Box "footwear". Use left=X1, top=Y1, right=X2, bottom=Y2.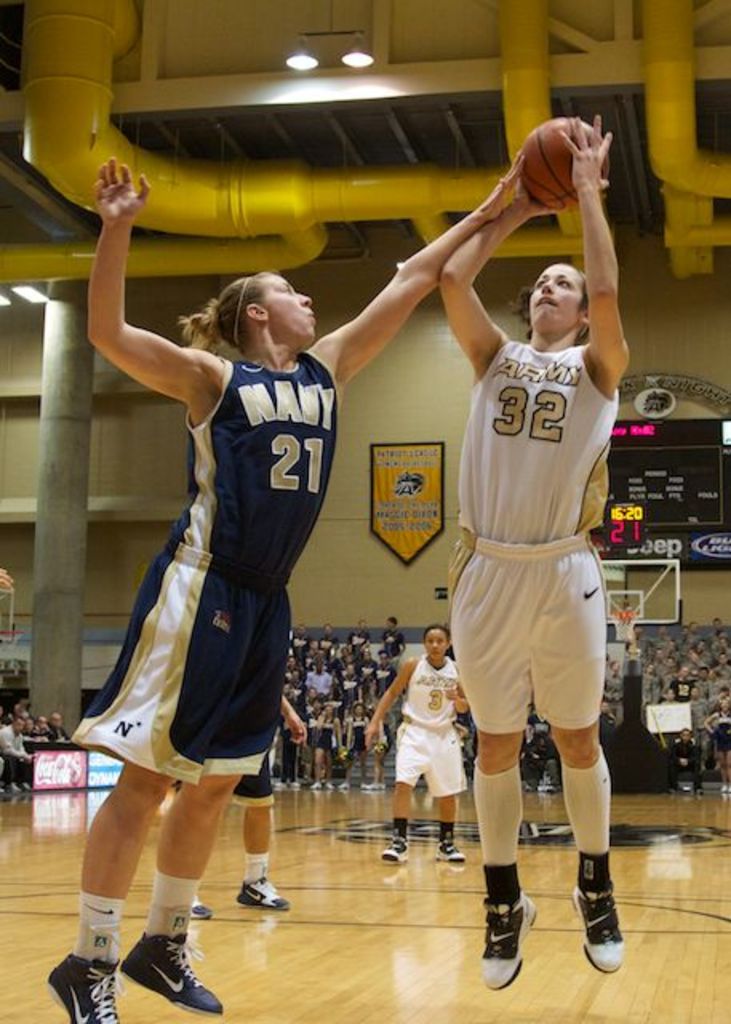
left=721, top=787, right=723, bottom=794.
